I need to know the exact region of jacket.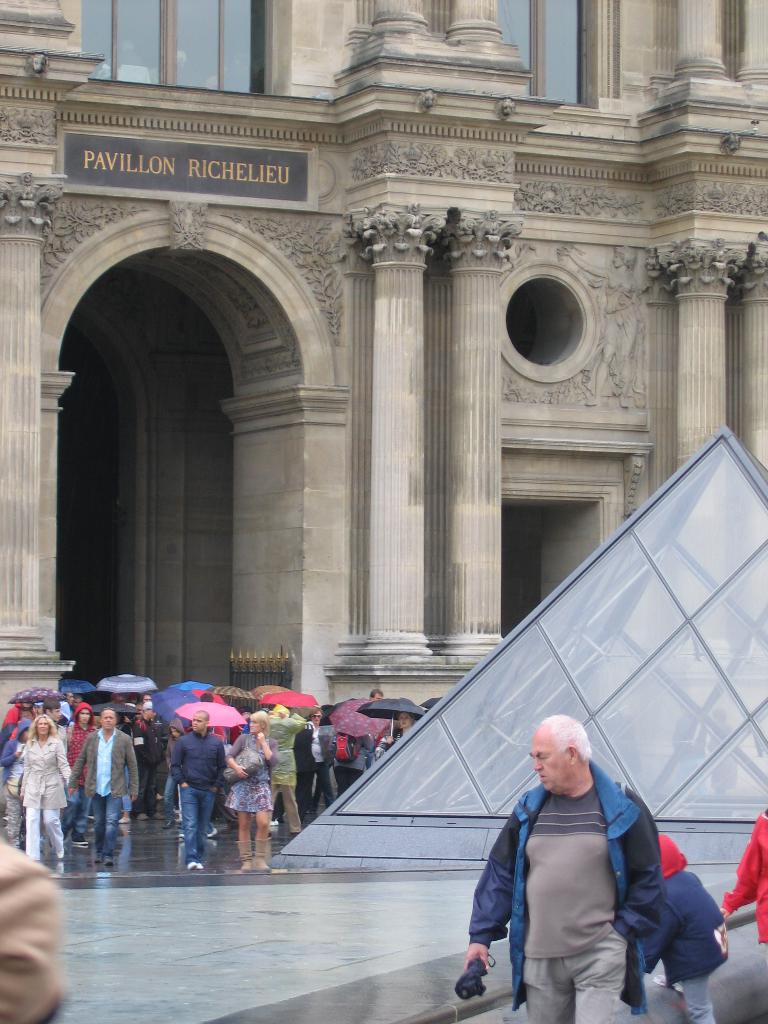
Region: rect(68, 728, 148, 797).
